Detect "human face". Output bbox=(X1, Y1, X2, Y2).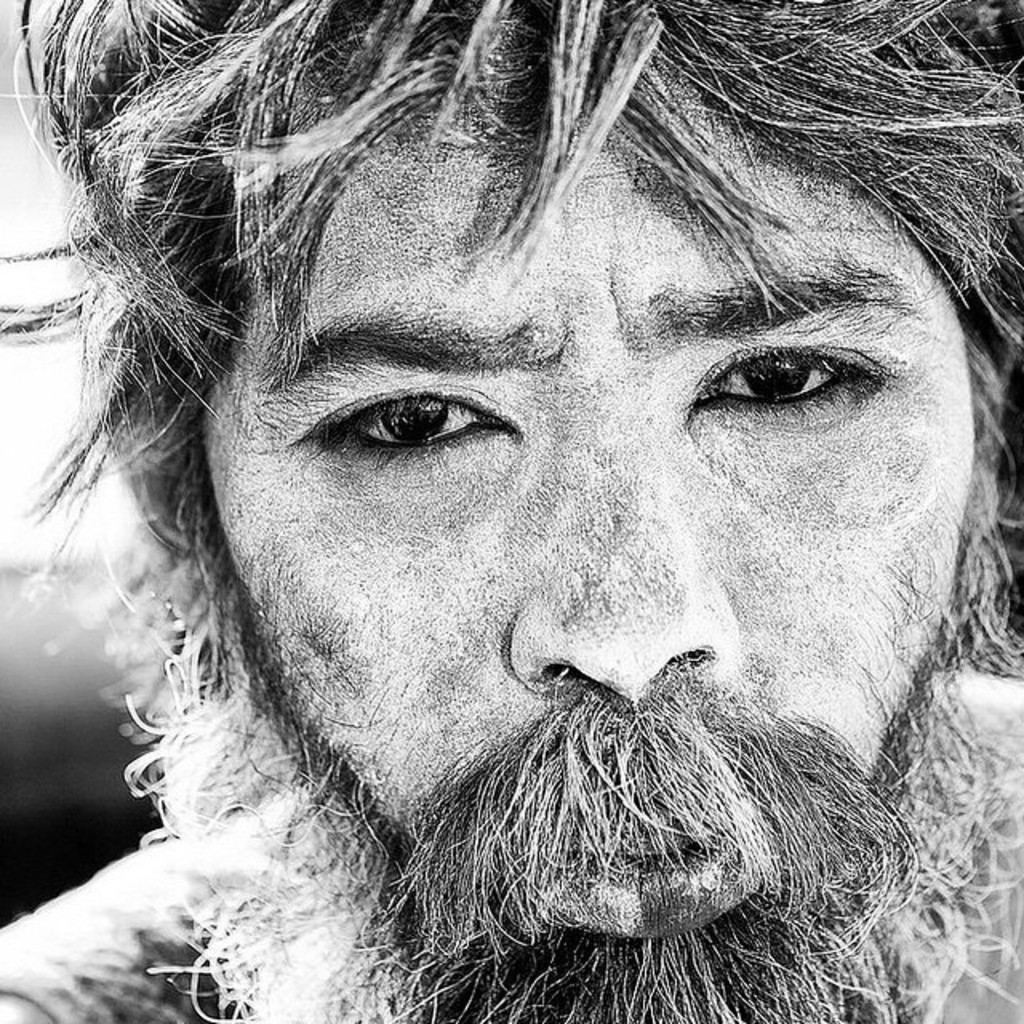
bbox=(90, 50, 994, 998).
